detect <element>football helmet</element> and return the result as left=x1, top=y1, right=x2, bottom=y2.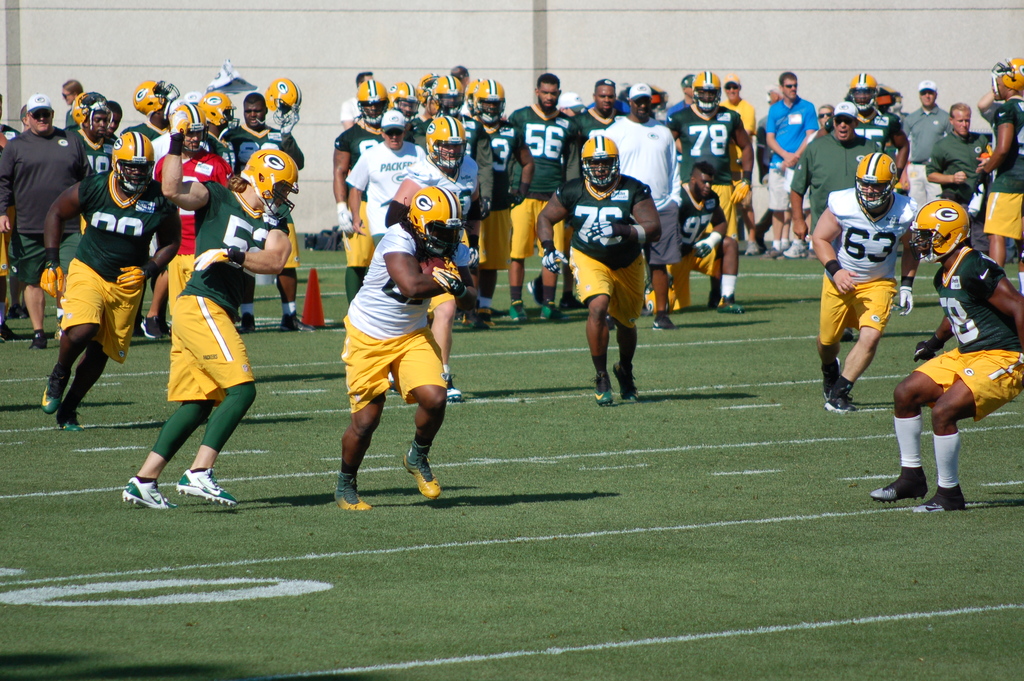
left=464, top=78, right=480, bottom=108.
